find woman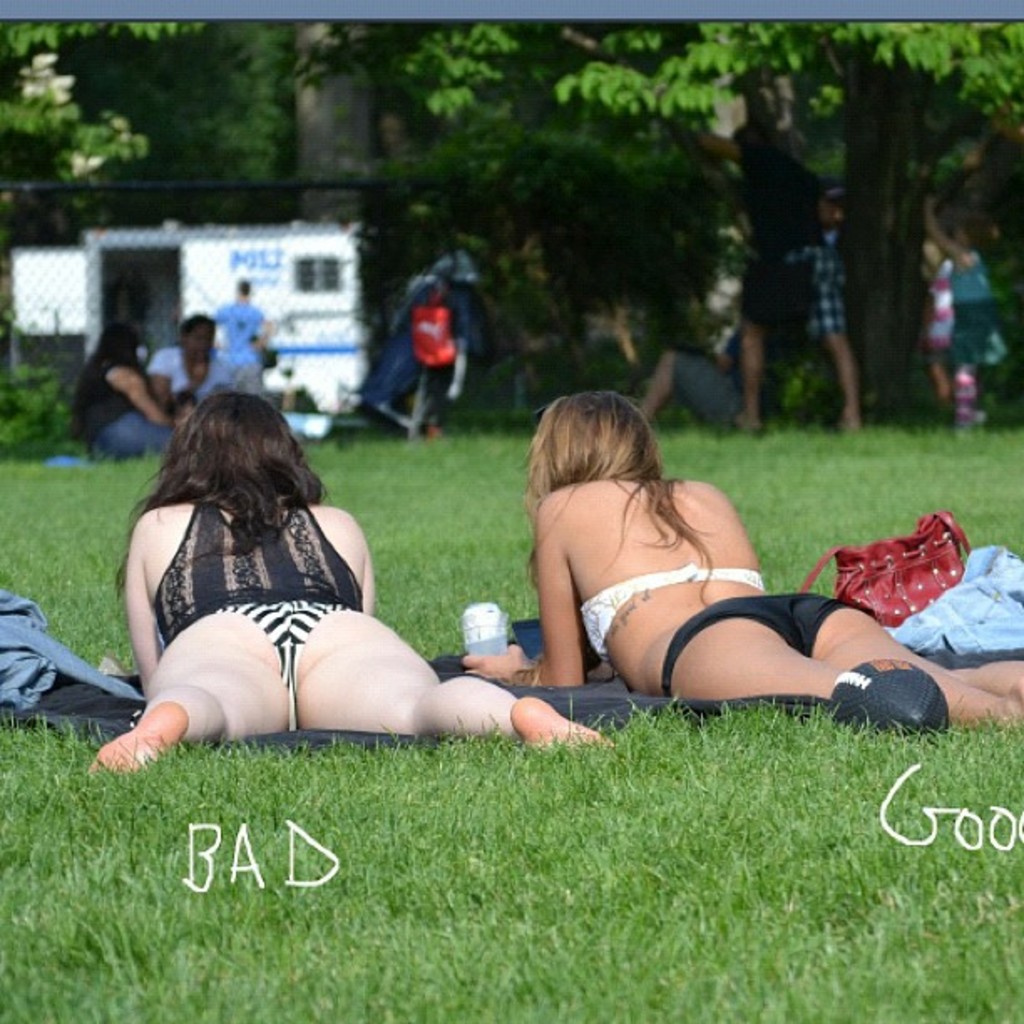
select_region(455, 376, 1022, 736)
